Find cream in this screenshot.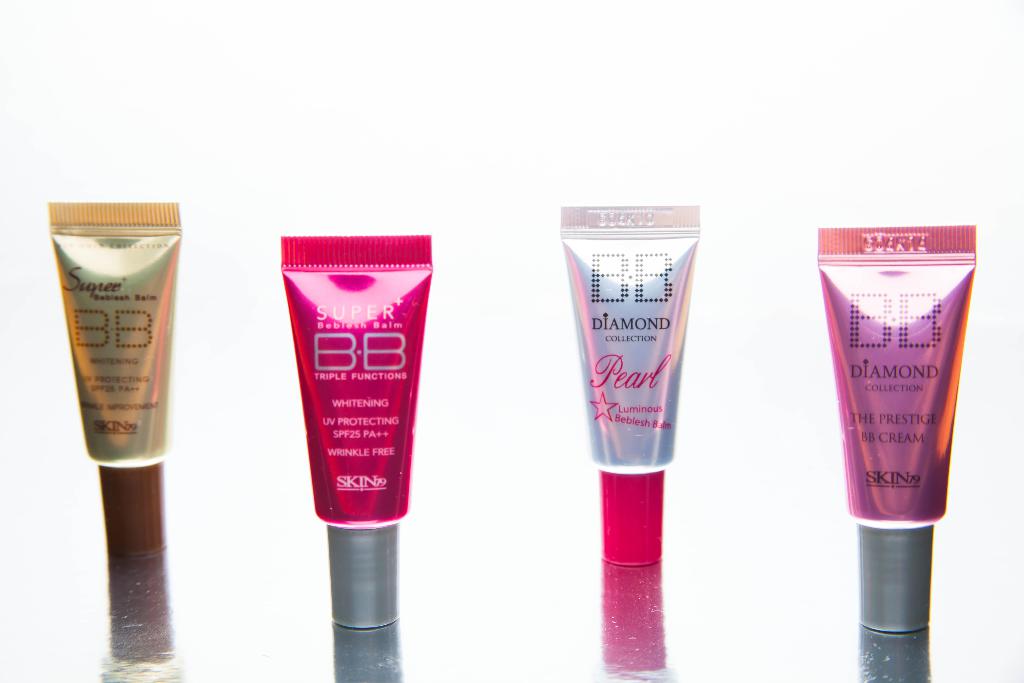
The bounding box for cream is pyautogui.locateOnScreen(820, 264, 973, 530).
